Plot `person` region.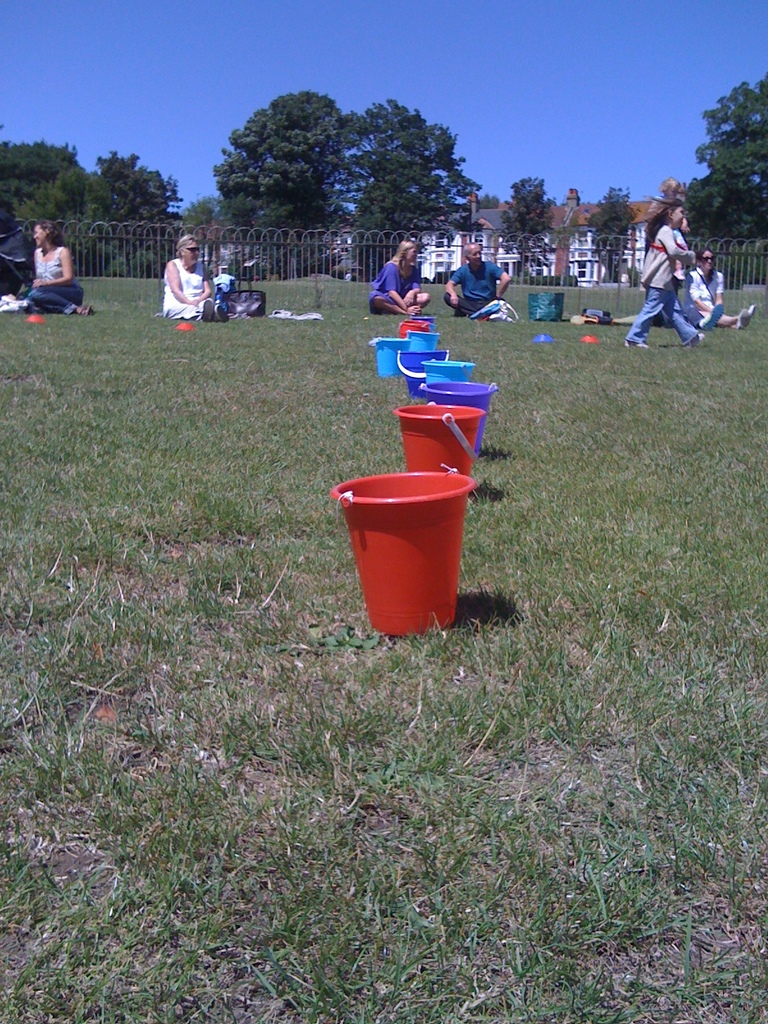
Plotted at BBox(362, 243, 430, 316).
